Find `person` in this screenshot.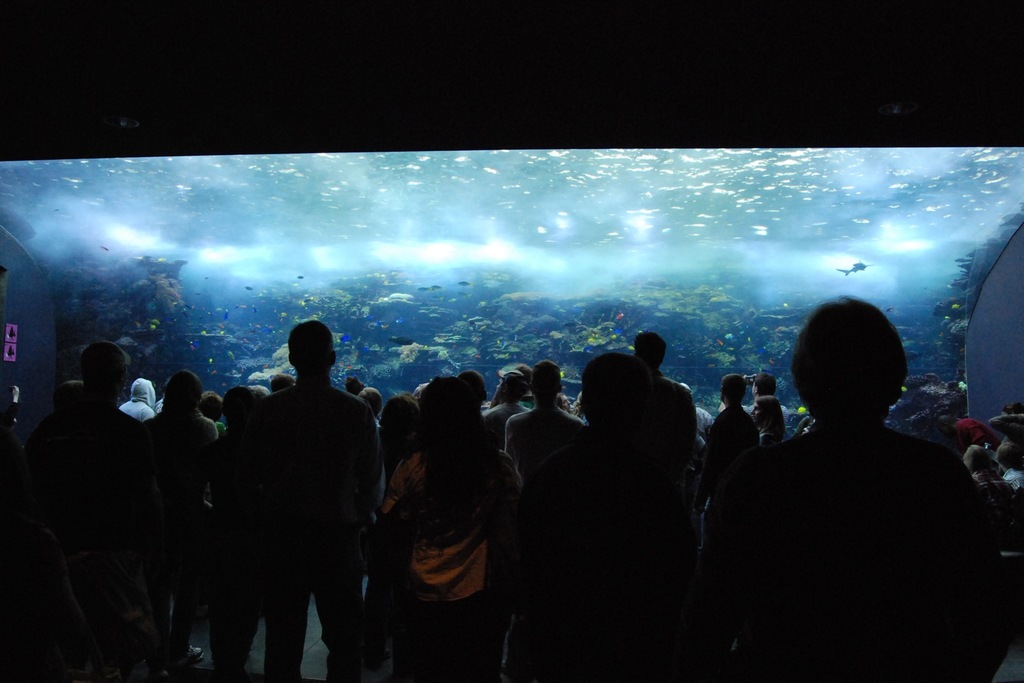
The bounding box for `person` is <region>374, 368, 509, 682</region>.
